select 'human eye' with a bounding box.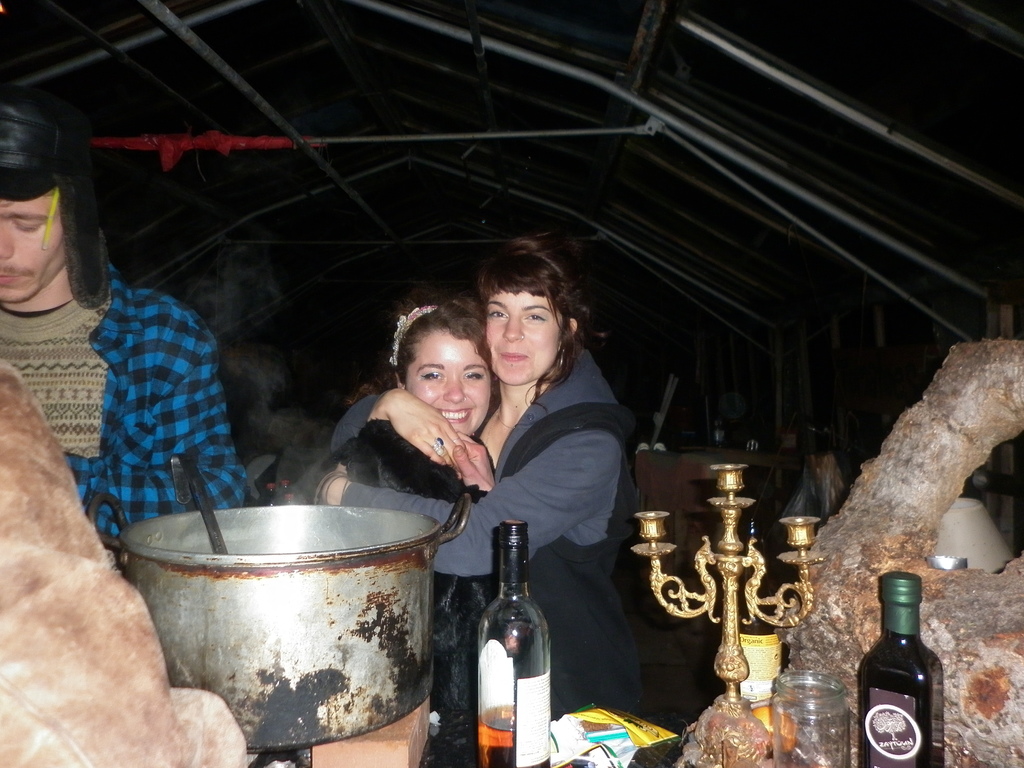
[x1=463, y1=365, x2=486, y2=384].
